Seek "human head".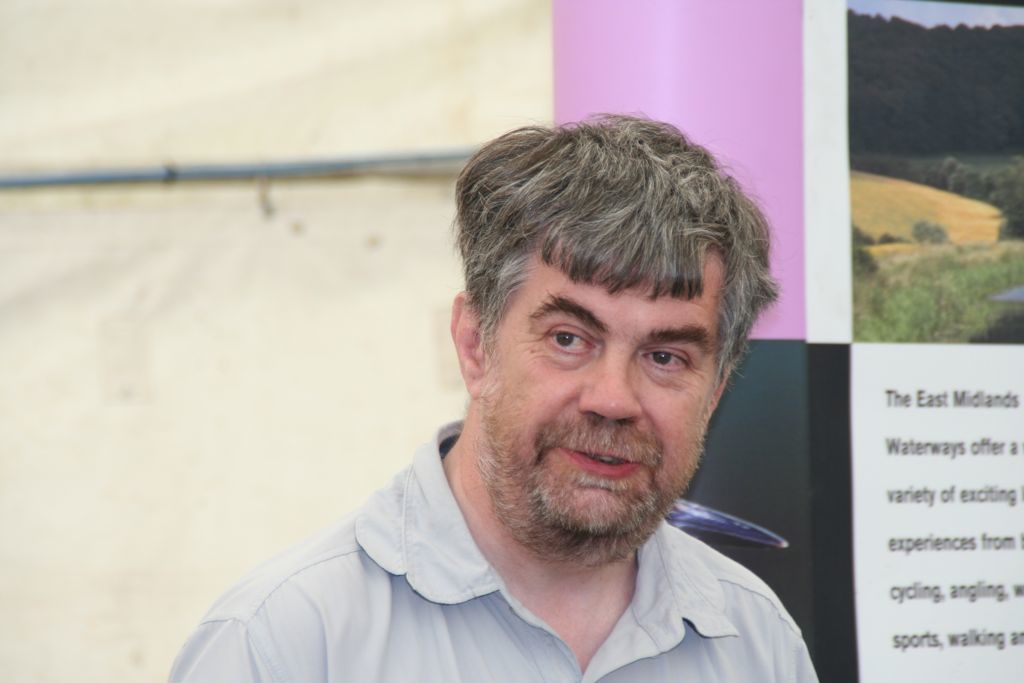
[450,118,786,559].
